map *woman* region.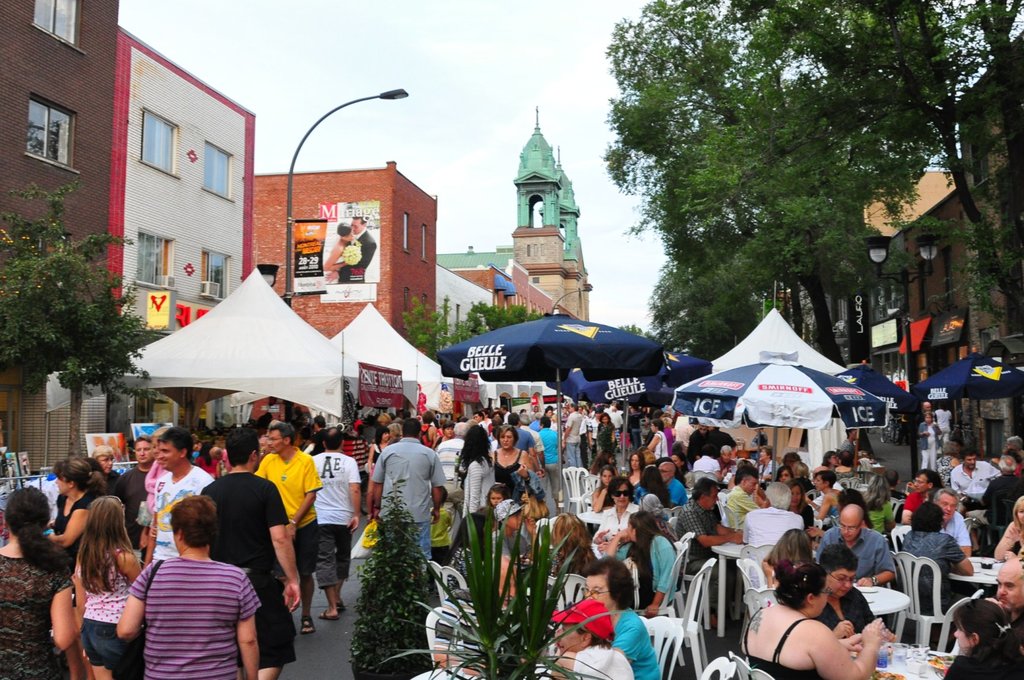
Mapped to <bbox>2, 487, 83, 679</bbox>.
